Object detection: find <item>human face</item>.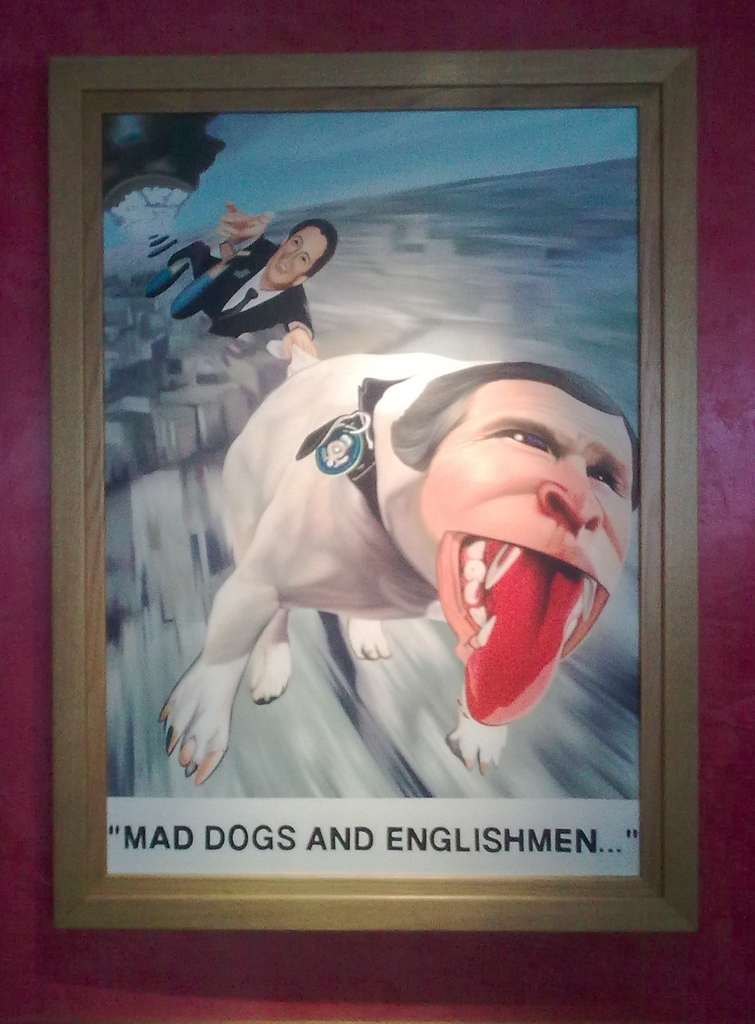
locate(422, 402, 632, 727).
